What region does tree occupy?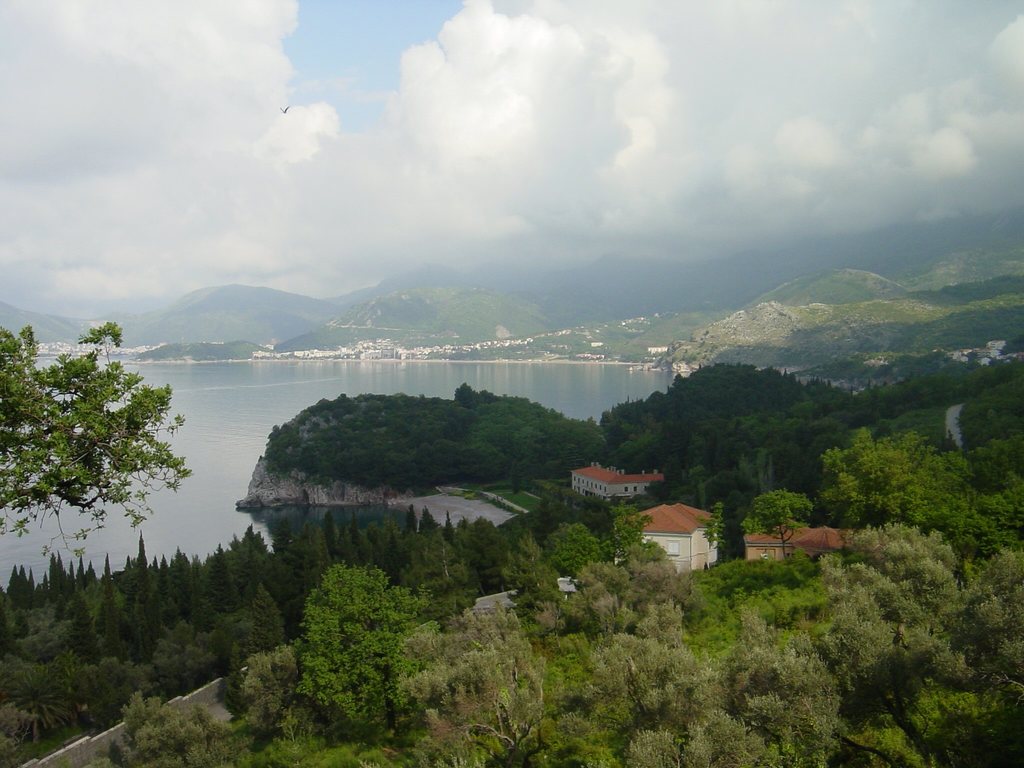
rect(700, 496, 737, 572).
